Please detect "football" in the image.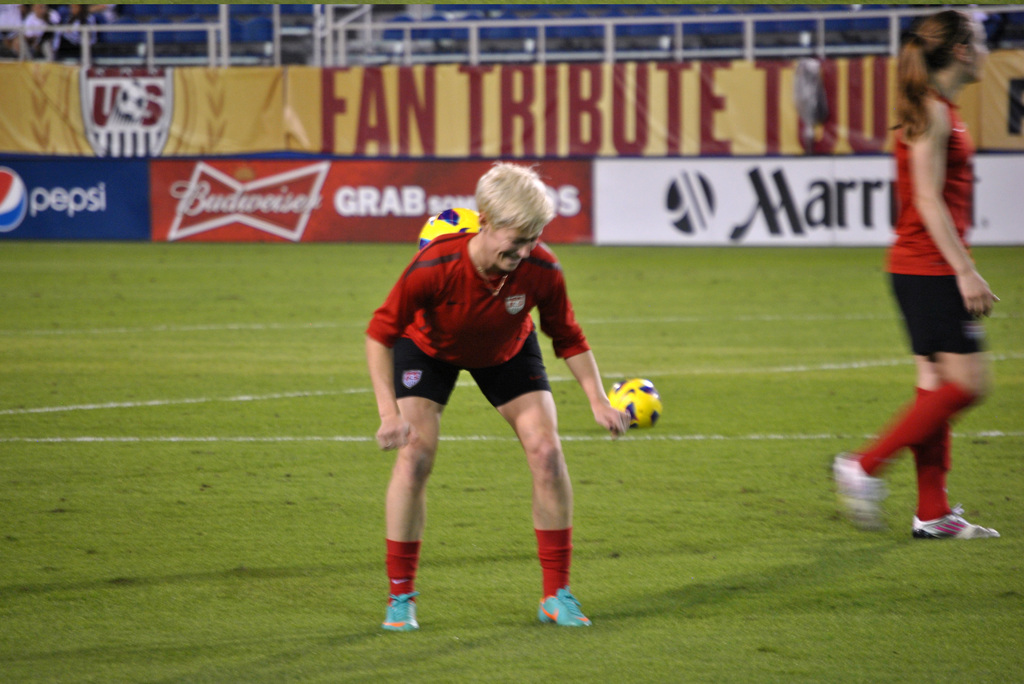
<box>605,379,663,429</box>.
